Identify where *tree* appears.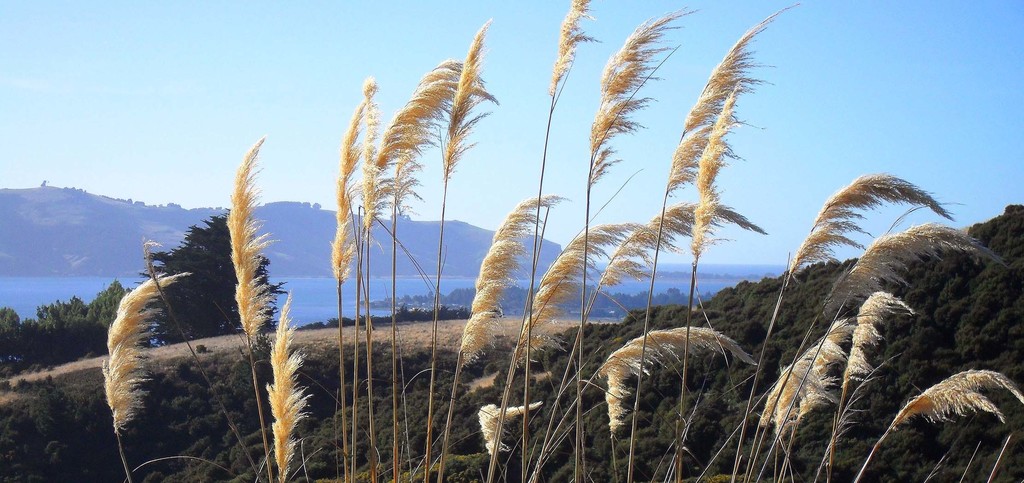
Appears at bbox(133, 211, 285, 344).
